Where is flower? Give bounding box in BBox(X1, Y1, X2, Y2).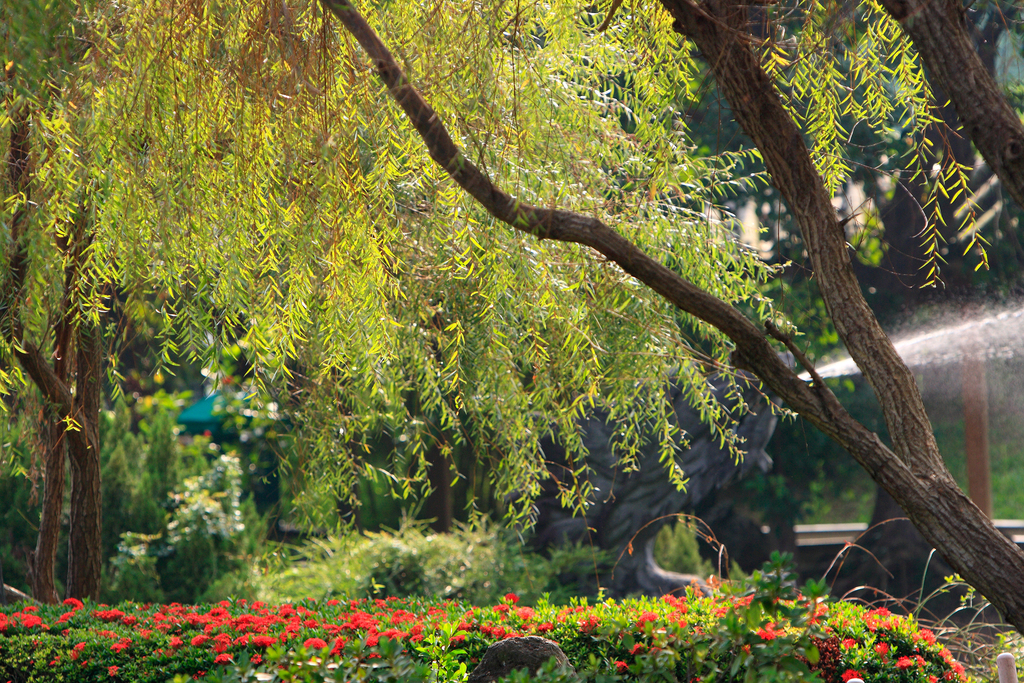
BBox(212, 653, 232, 664).
